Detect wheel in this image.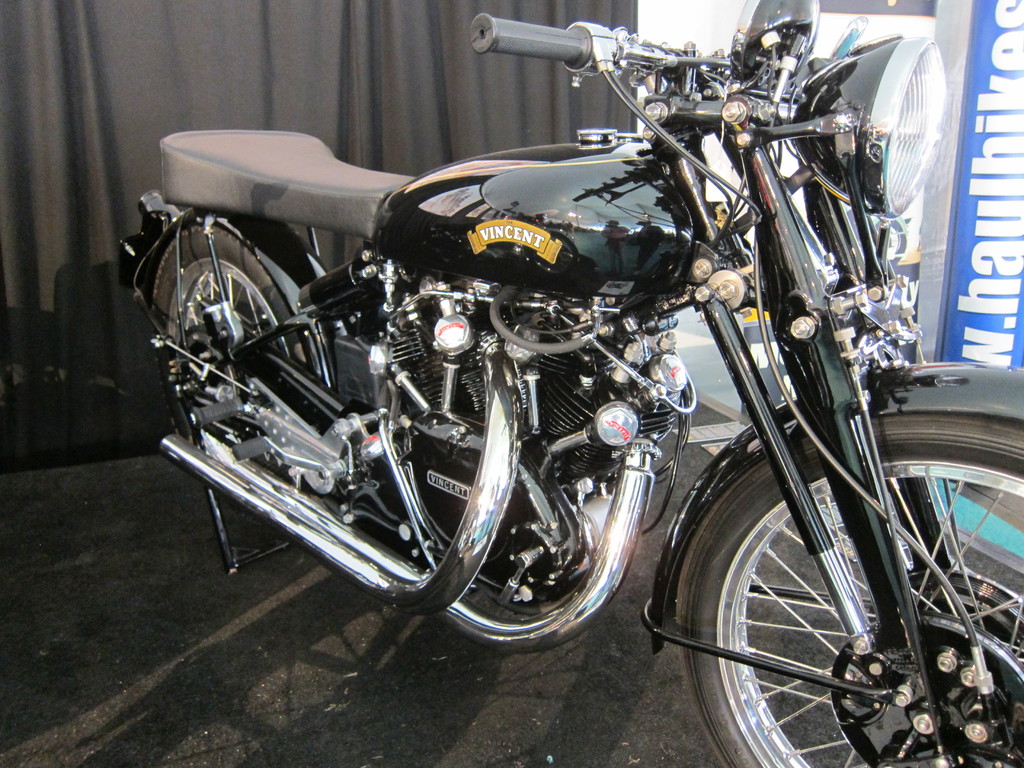
Detection: (151, 221, 323, 528).
